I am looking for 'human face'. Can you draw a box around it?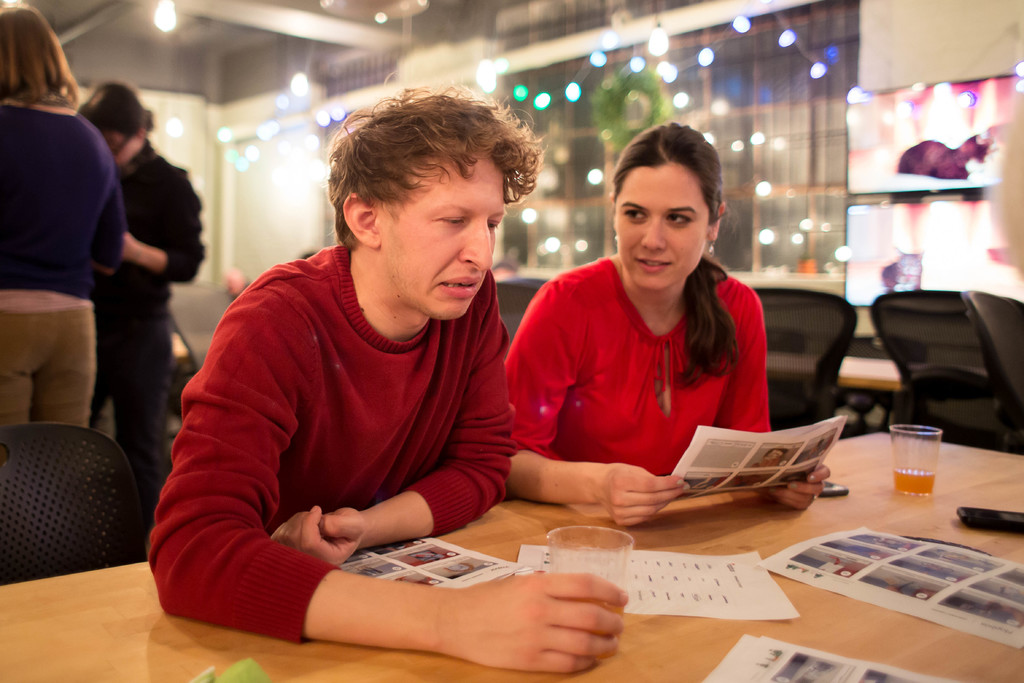
Sure, the bounding box is [611, 162, 708, 283].
